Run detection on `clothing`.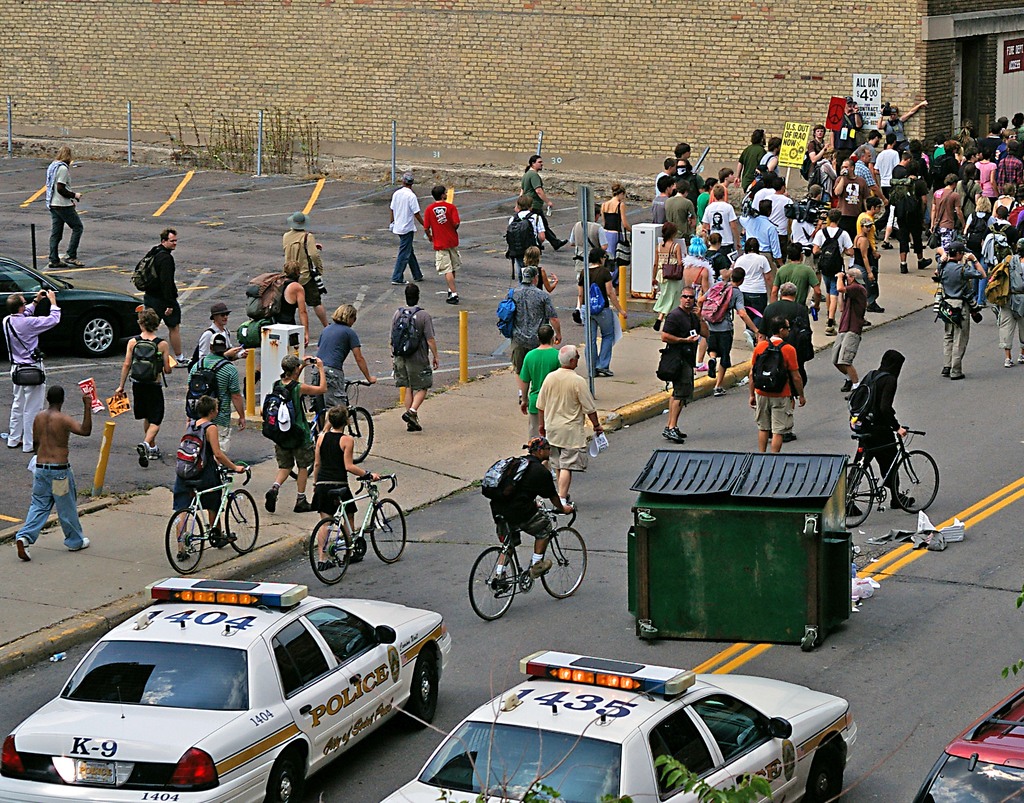
Result: 426, 203, 463, 251.
